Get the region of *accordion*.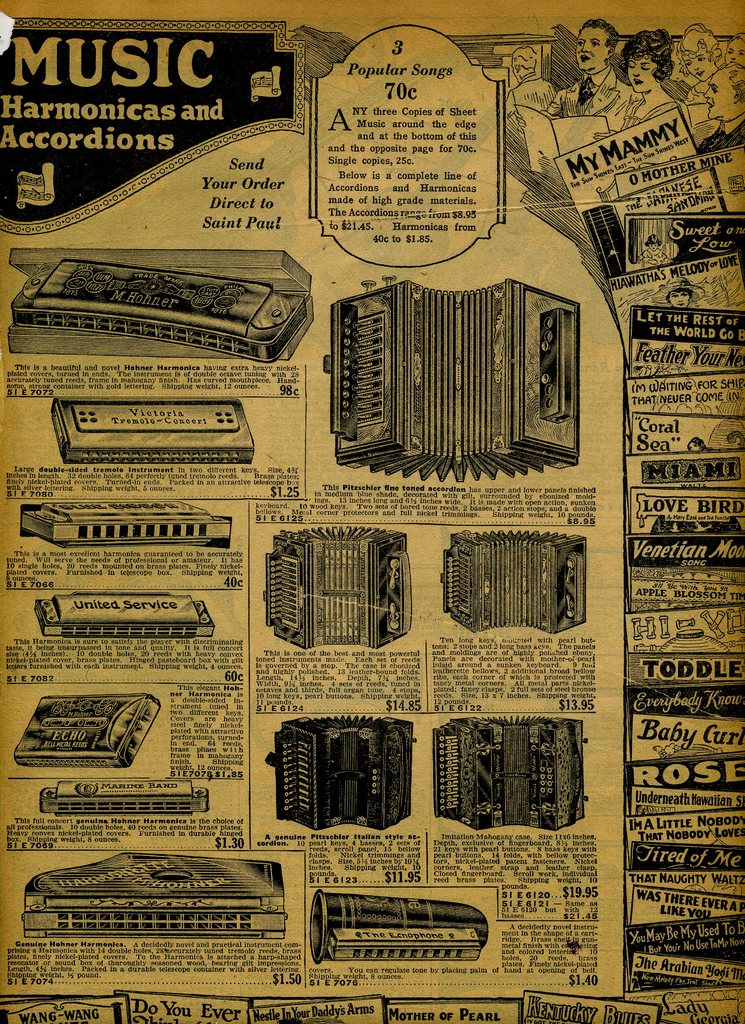
bbox=(438, 532, 585, 632).
